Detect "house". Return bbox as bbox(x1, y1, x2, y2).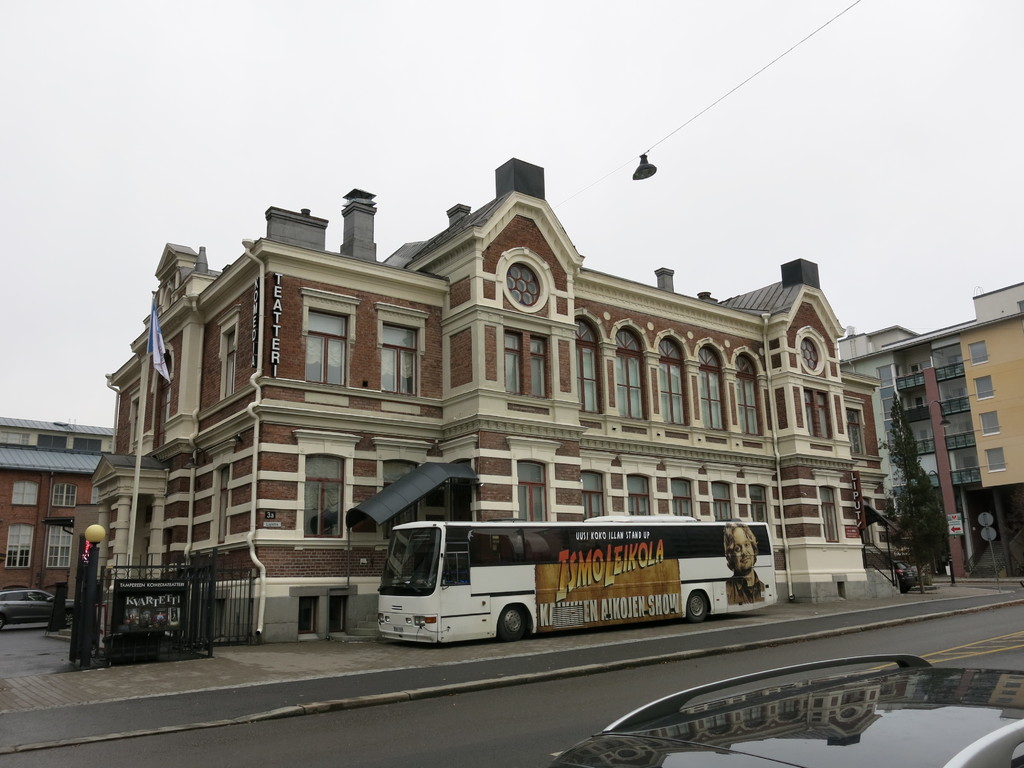
bbox(0, 415, 113, 611).
